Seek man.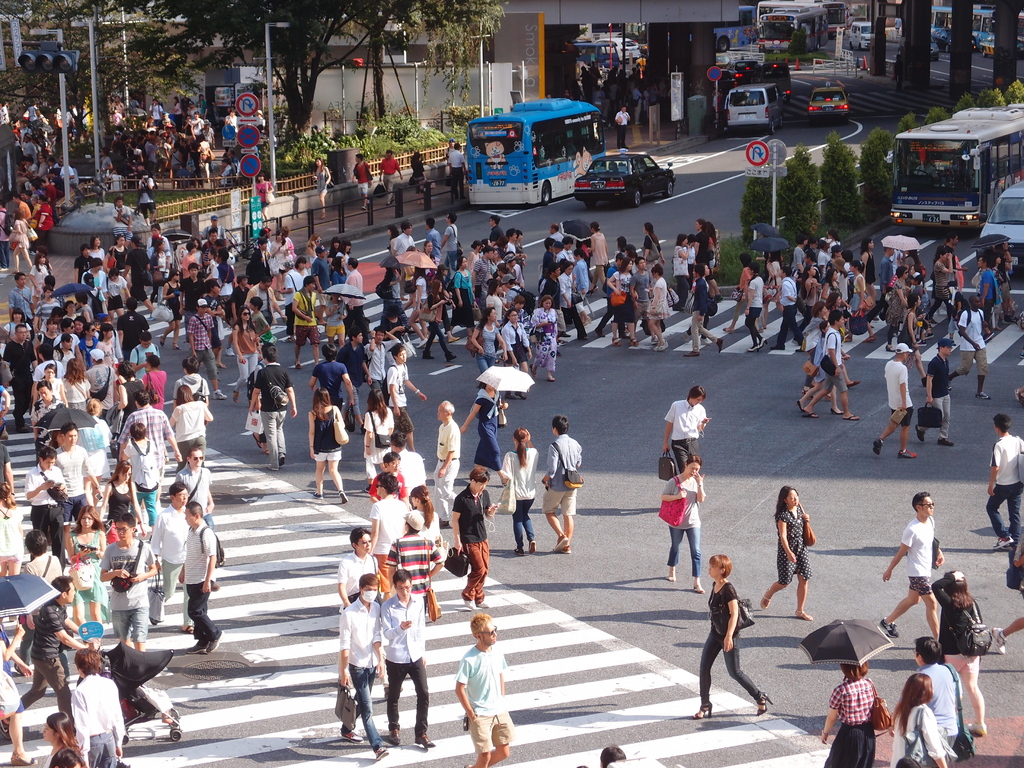
detection(982, 417, 1023, 561).
